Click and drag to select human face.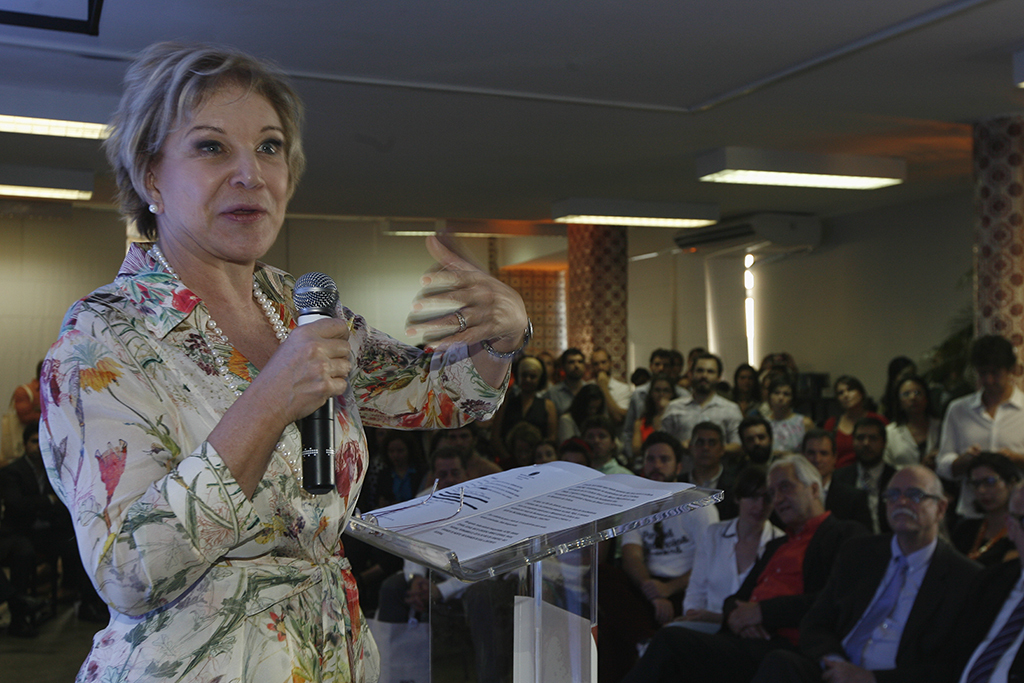
Selection: BBox(741, 419, 778, 460).
